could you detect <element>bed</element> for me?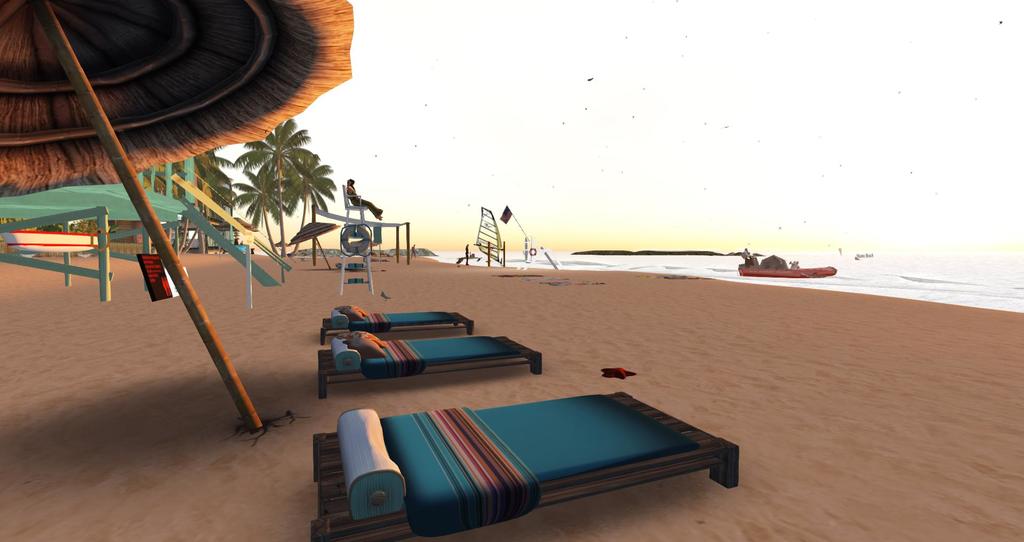
Detection result: {"left": 314, "top": 333, "right": 544, "bottom": 401}.
